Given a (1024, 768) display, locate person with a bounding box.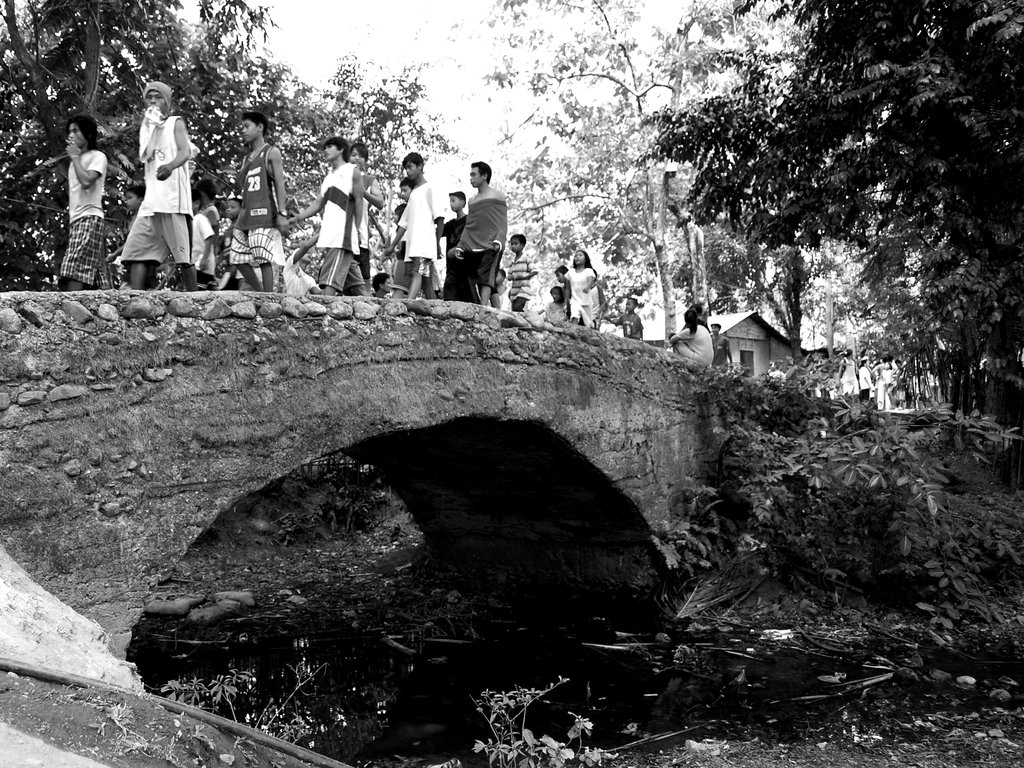
Located: pyautogui.locateOnScreen(57, 117, 118, 290).
